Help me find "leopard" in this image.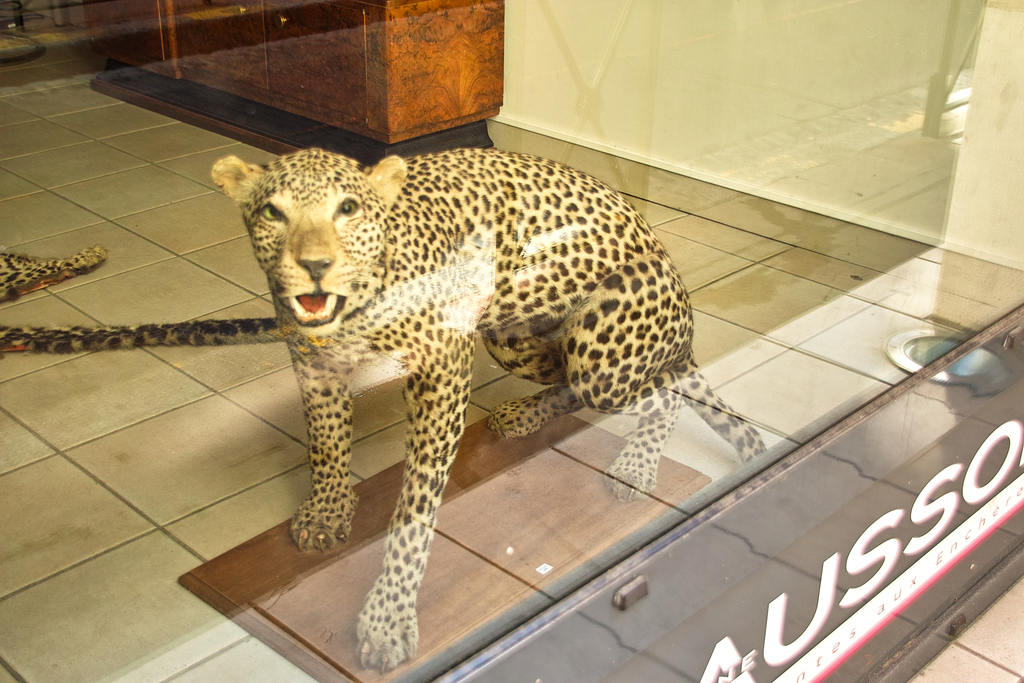
Found it: crop(207, 146, 767, 675).
